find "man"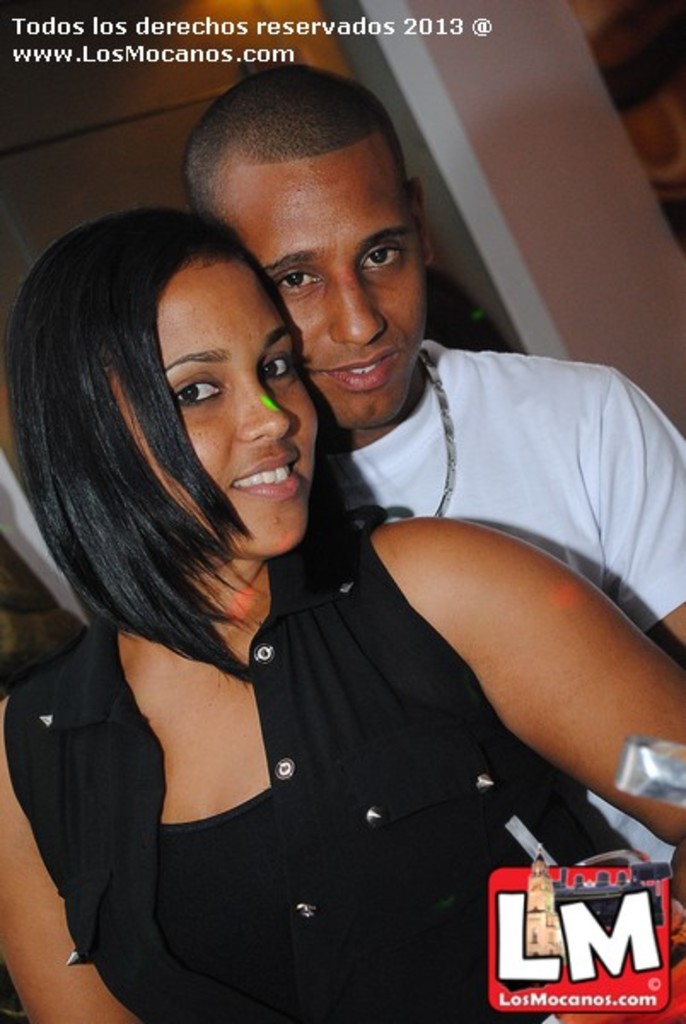
(179, 63, 684, 655)
